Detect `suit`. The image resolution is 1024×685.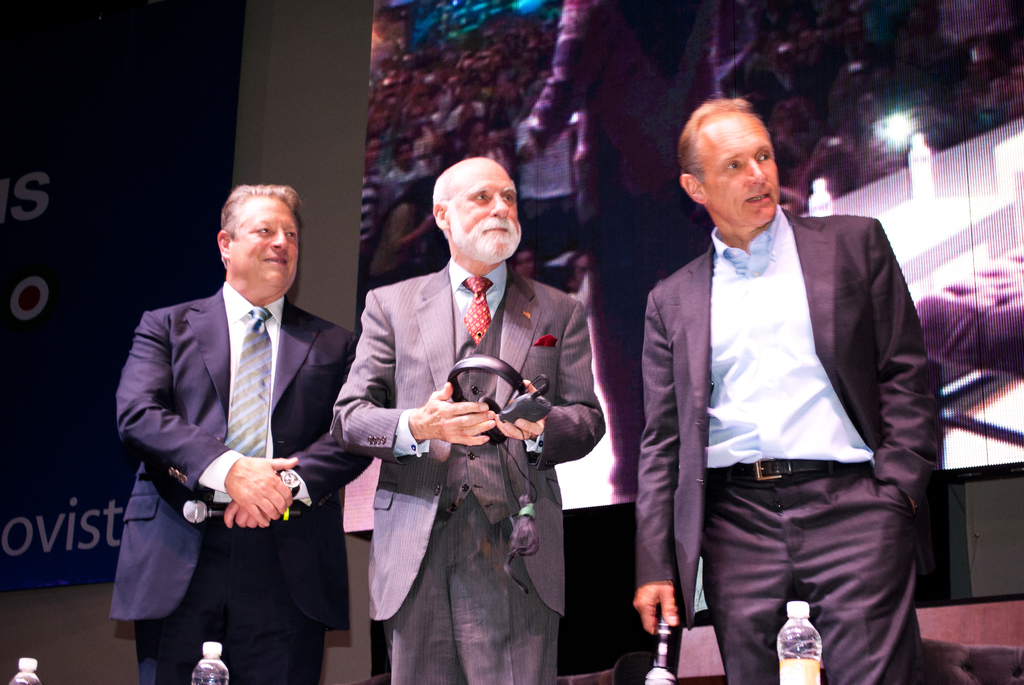
x1=628, y1=203, x2=951, y2=683.
